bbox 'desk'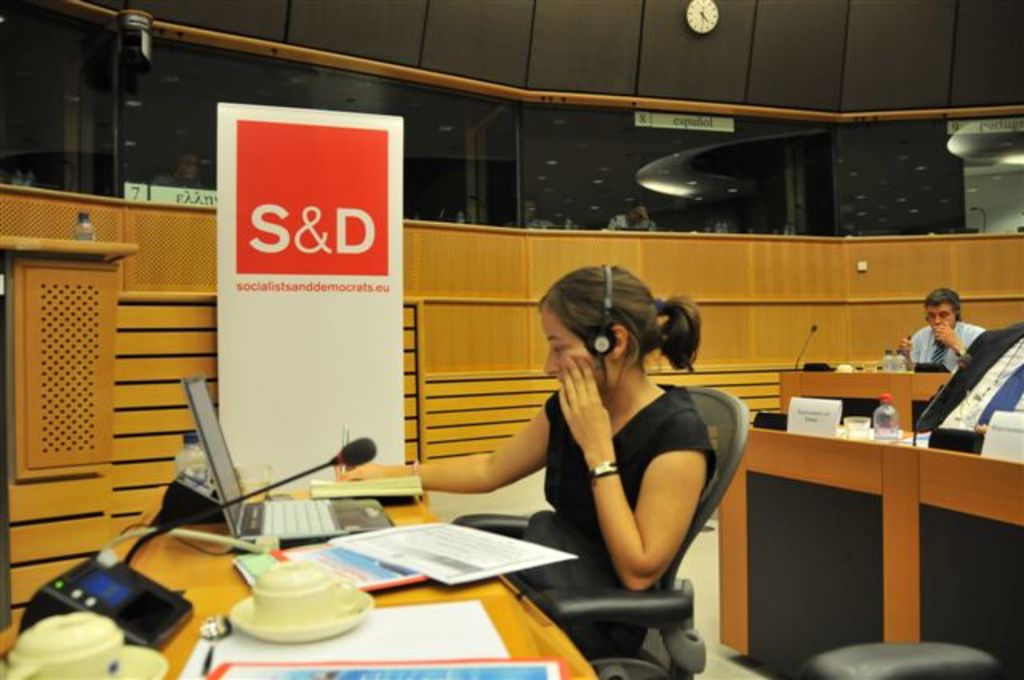
(left=728, top=379, right=994, bottom=677)
